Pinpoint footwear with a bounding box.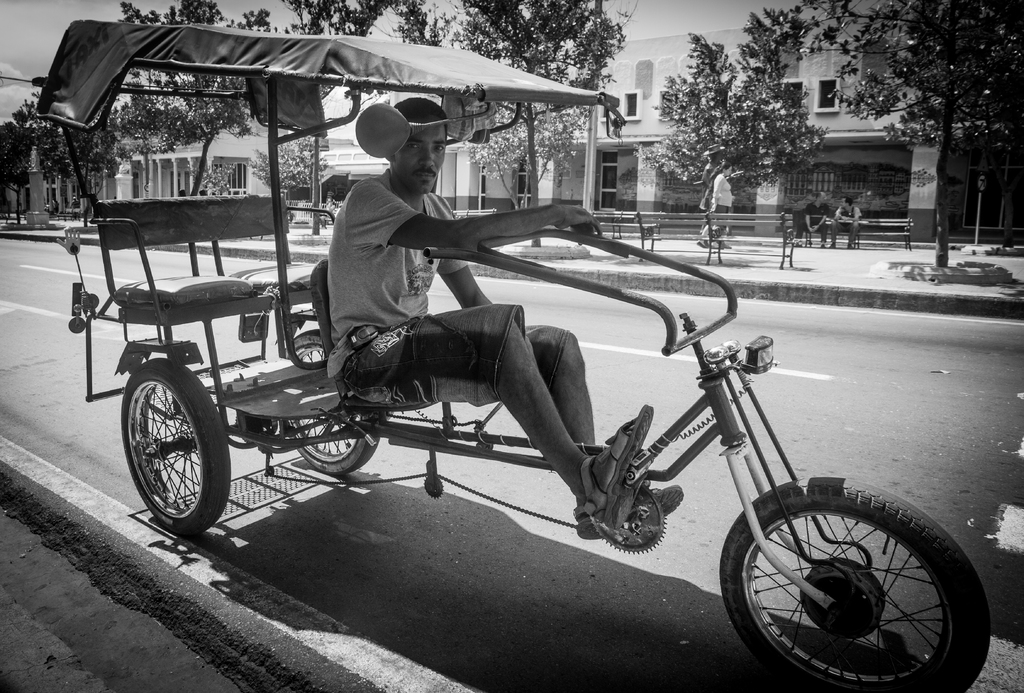
x1=698, y1=239, x2=709, y2=246.
